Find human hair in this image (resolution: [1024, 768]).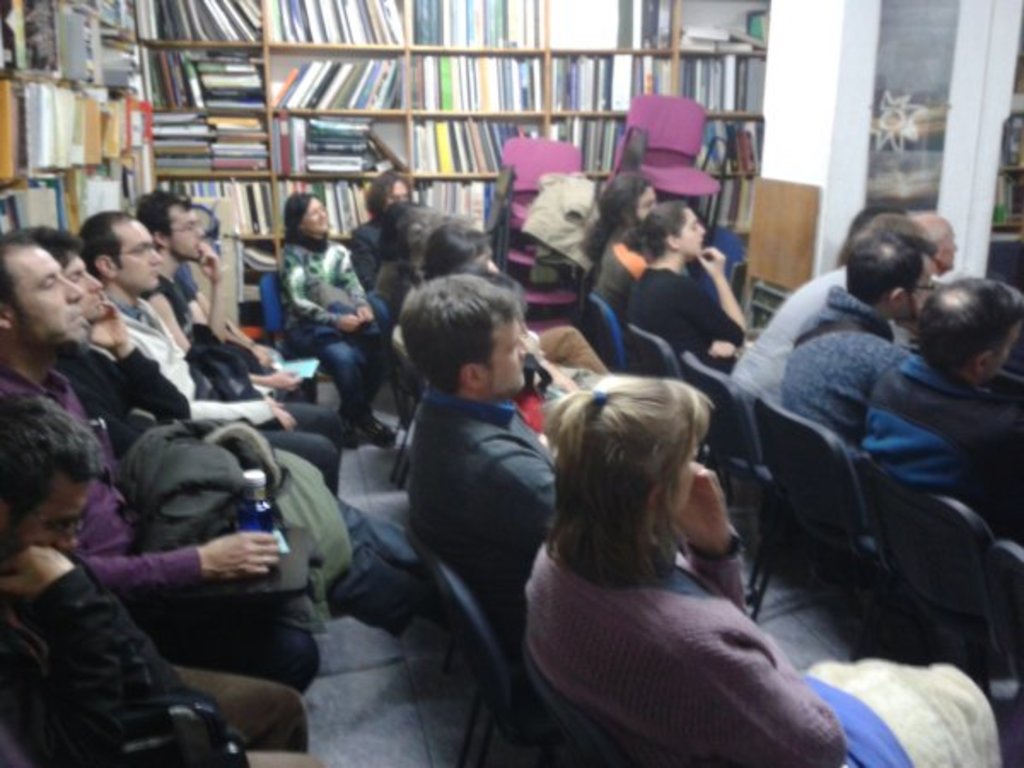
{"left": 857, "top": 213, "right": 932, "bottom": 237}.
